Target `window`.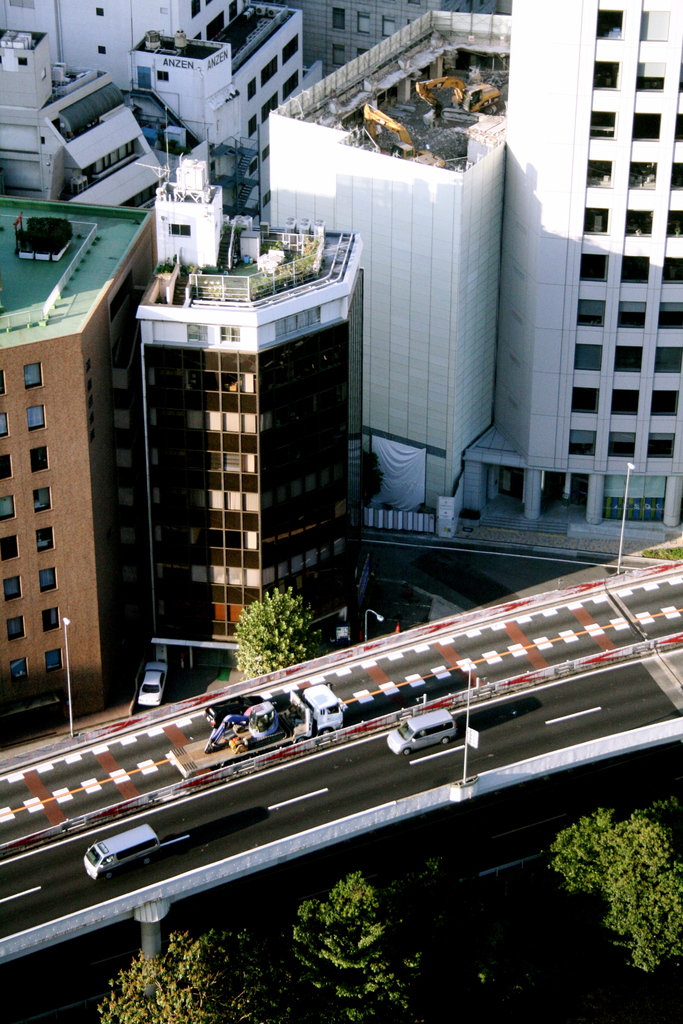
Target region: 670/162/682/190.
